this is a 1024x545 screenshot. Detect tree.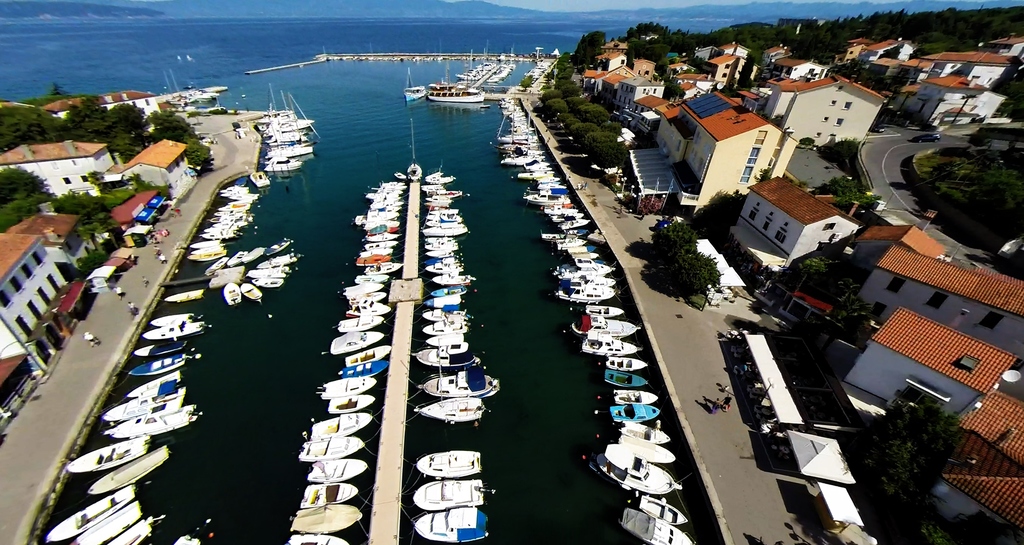
<bbox>2, 99, 56, 150</bbox>.
